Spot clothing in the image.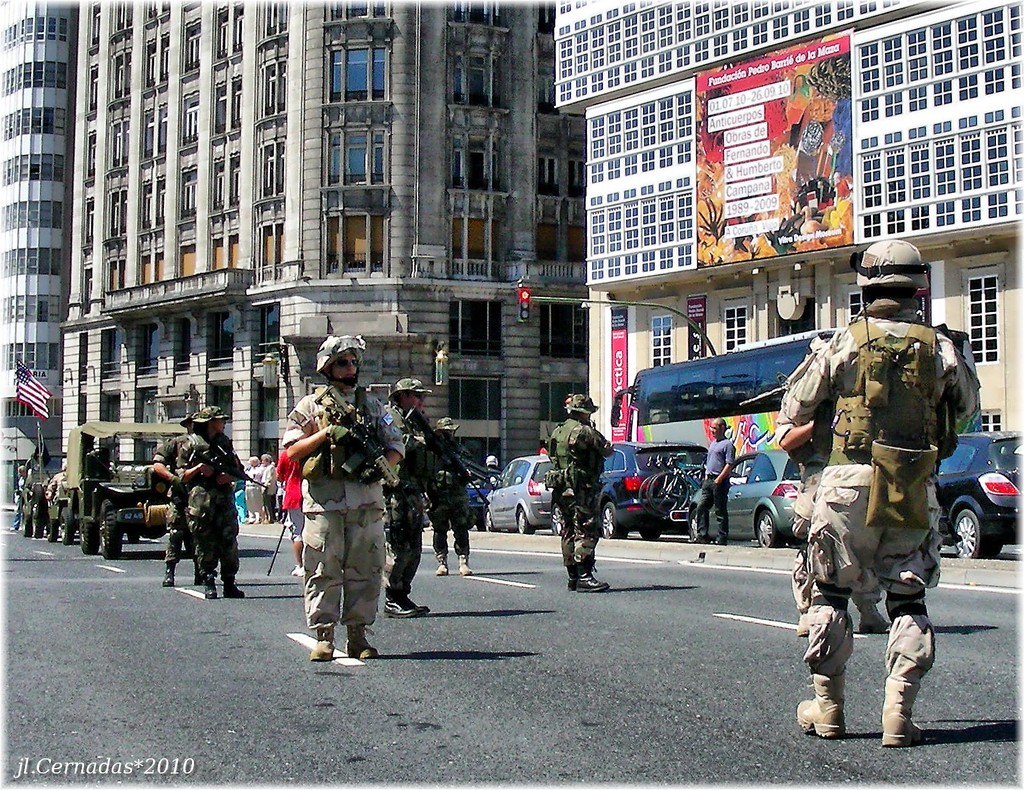
clothing found at (153,428,203,565).
